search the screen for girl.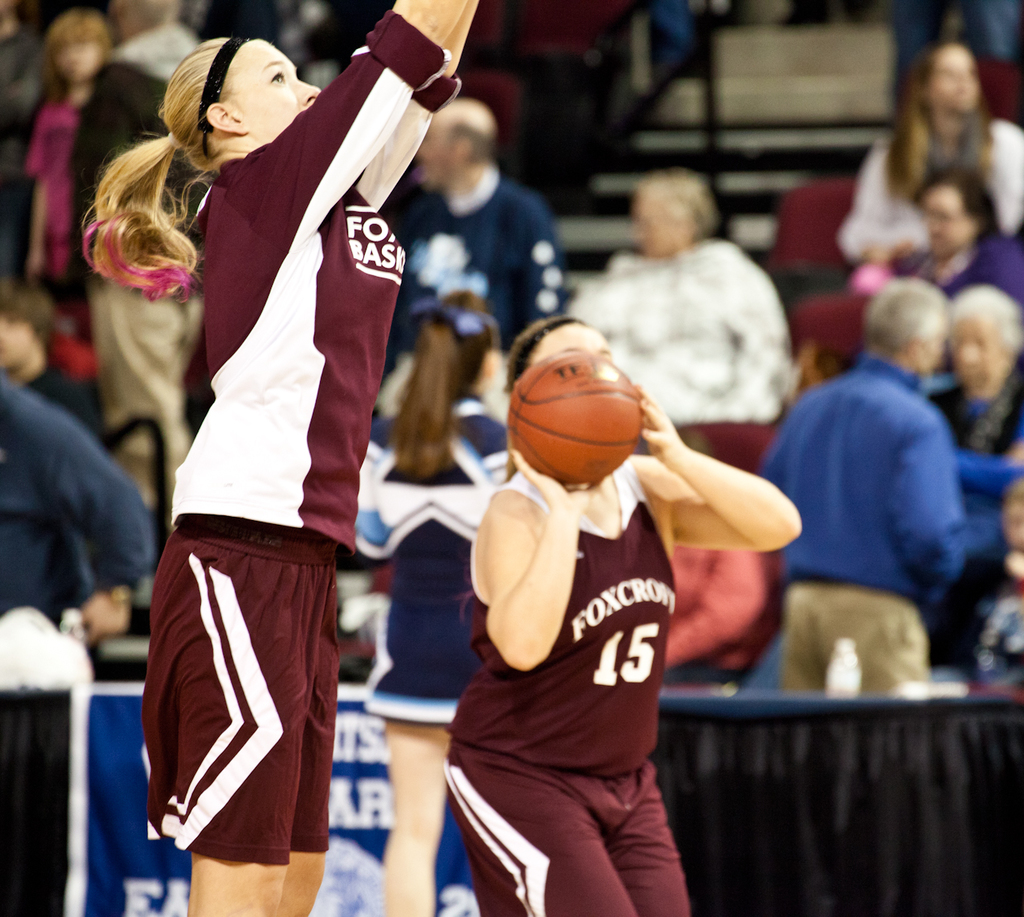
Found at (440,309,804,916).
